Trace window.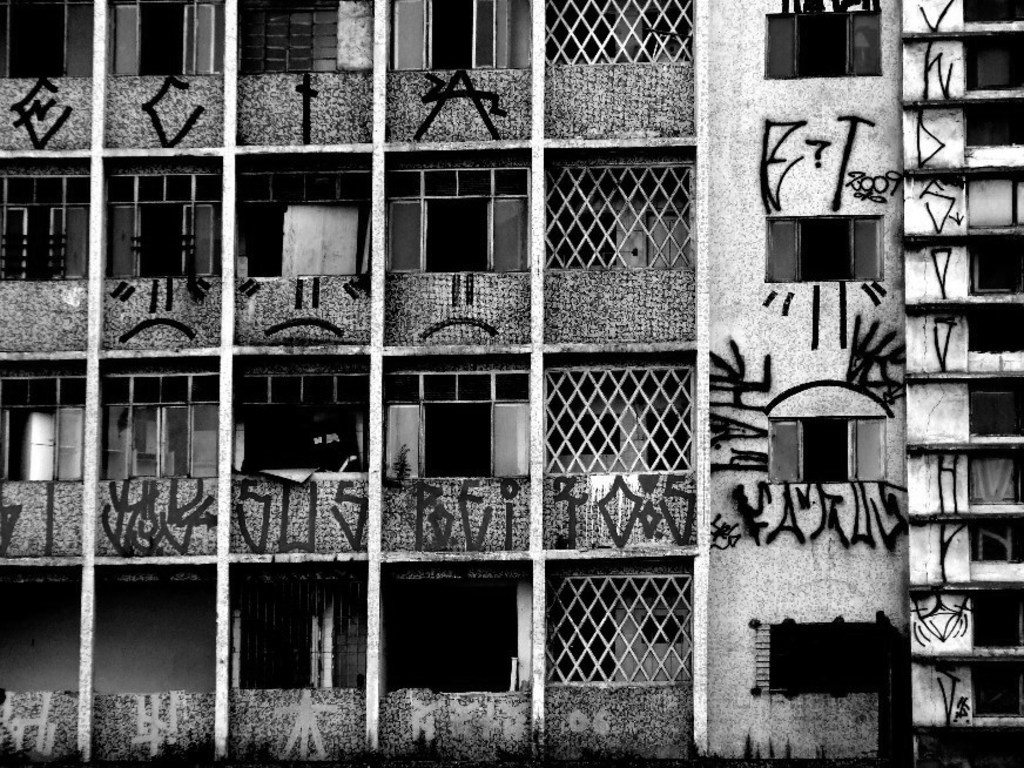
Traced to {"left": 233, "top": 366, "right": 362, "bottom": 479}.
